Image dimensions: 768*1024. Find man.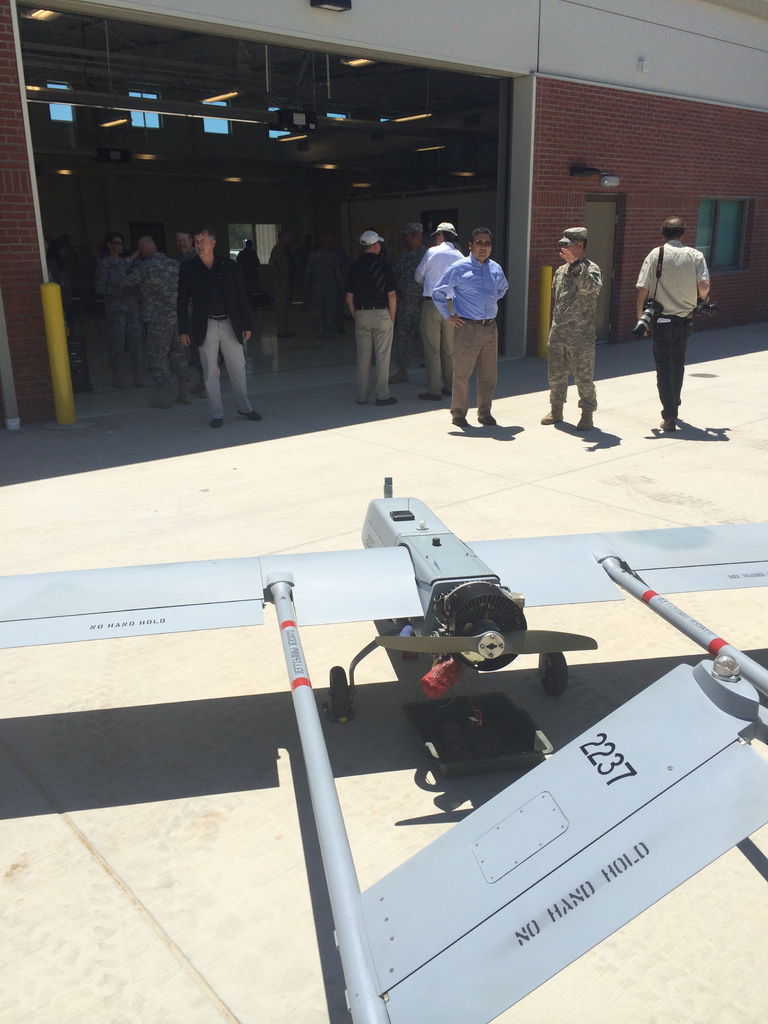
box=[173, 224, 263, 429].
